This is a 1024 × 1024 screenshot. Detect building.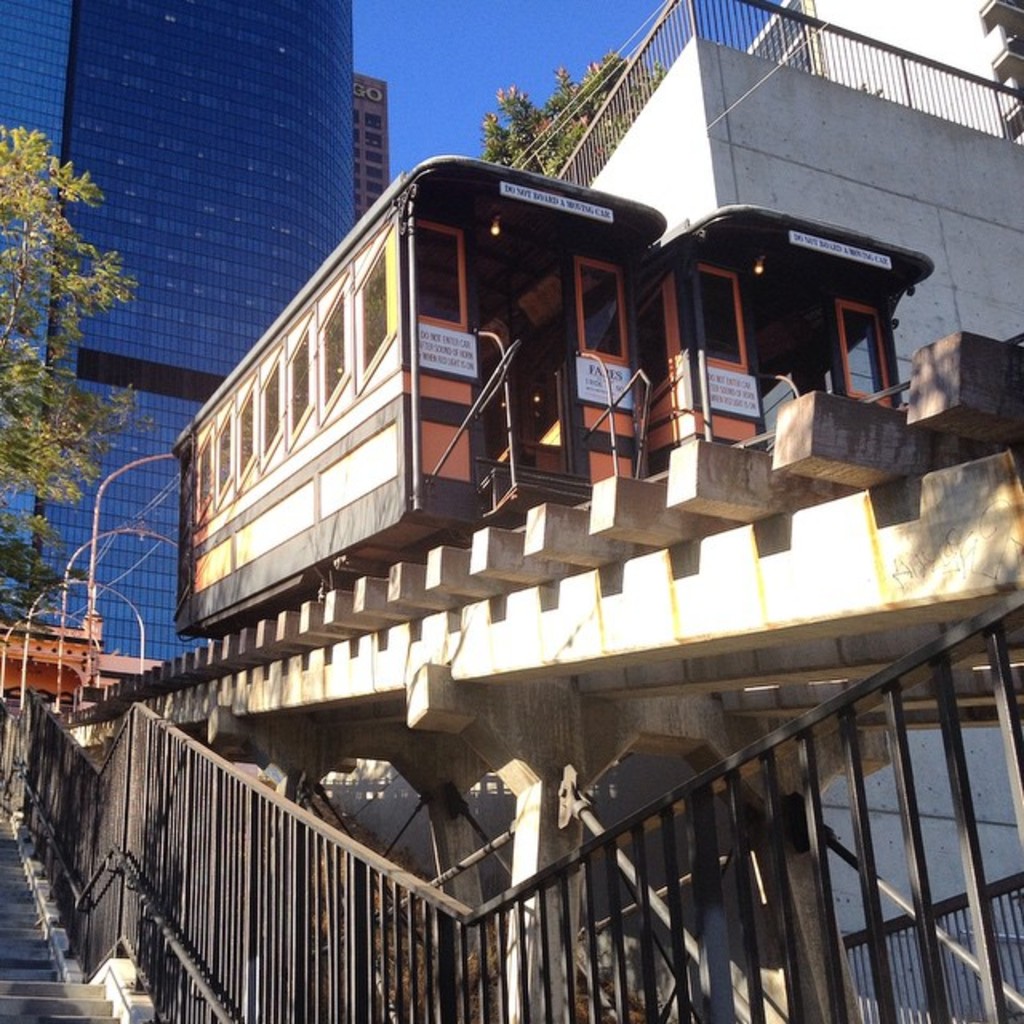
box(0, 0, 394, 667).
